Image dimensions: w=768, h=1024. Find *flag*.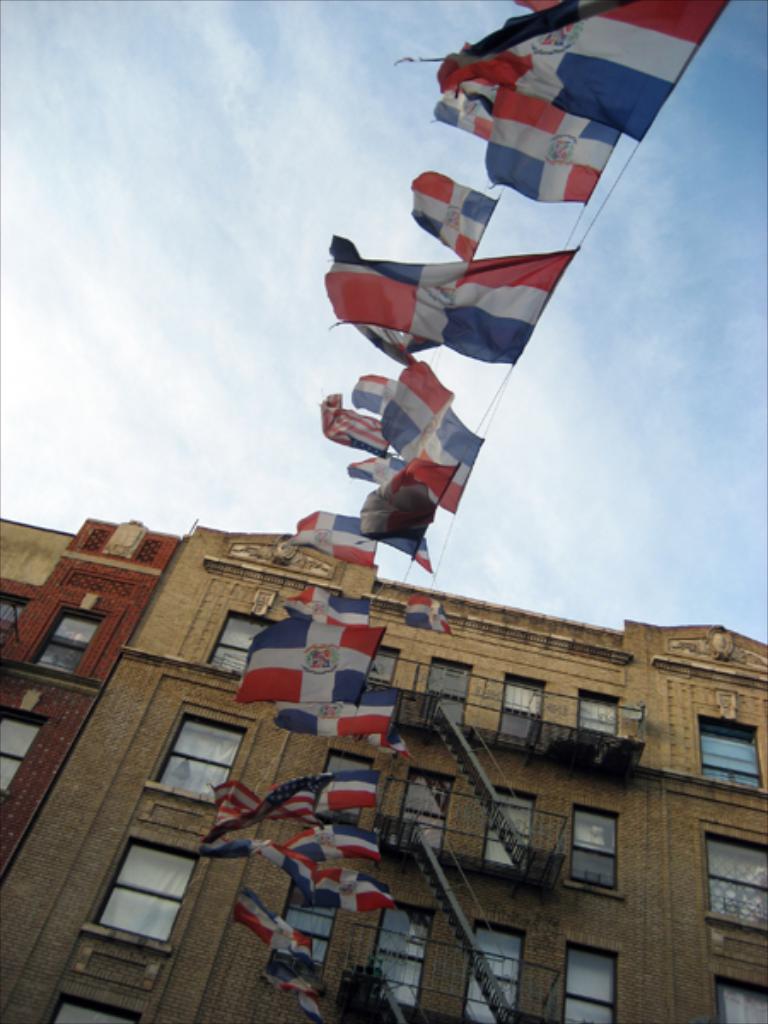
BBox(200, 763, 377, 840).
